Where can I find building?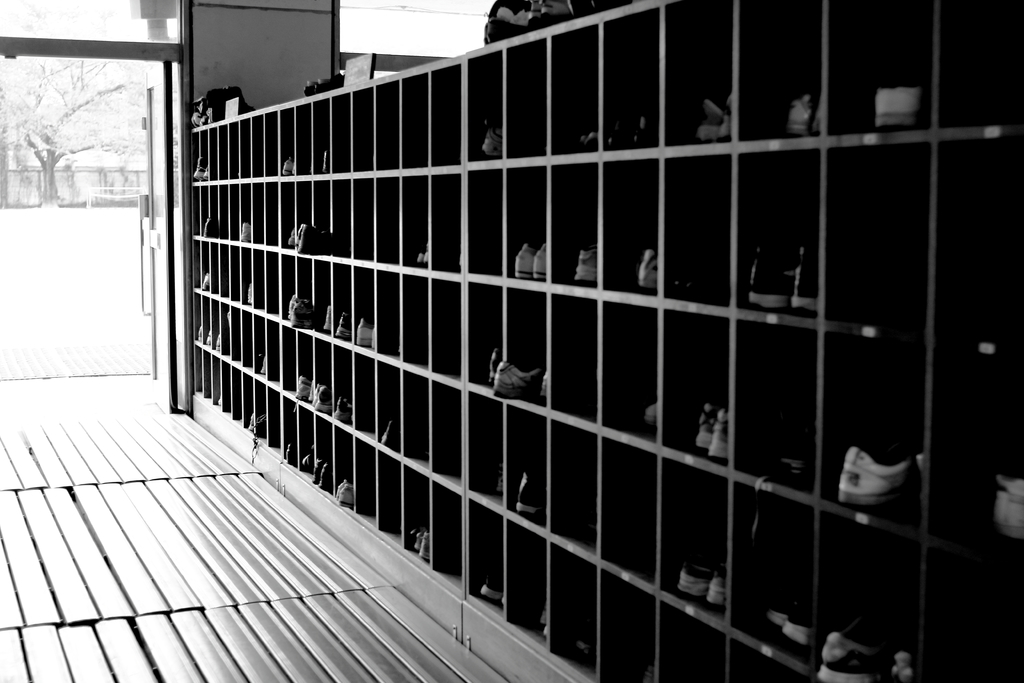
You can find it at x1=0, y1=0, x2=1023, y2=682.
